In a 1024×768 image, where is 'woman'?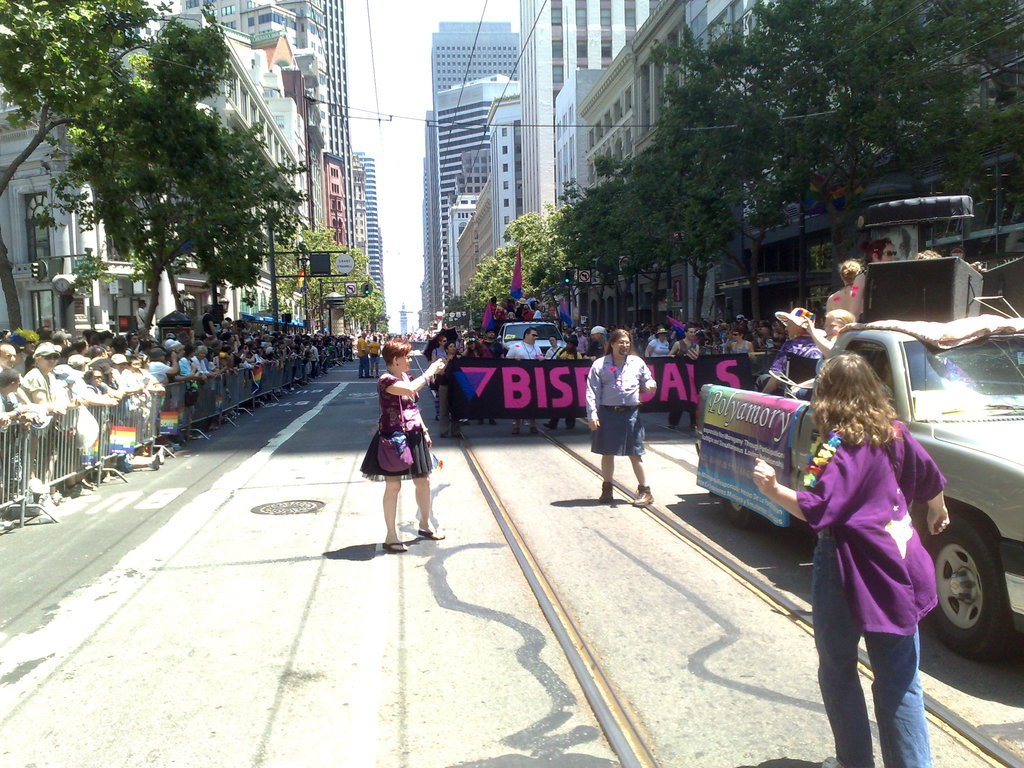
<region>784, 308, 857, 395</region>.
